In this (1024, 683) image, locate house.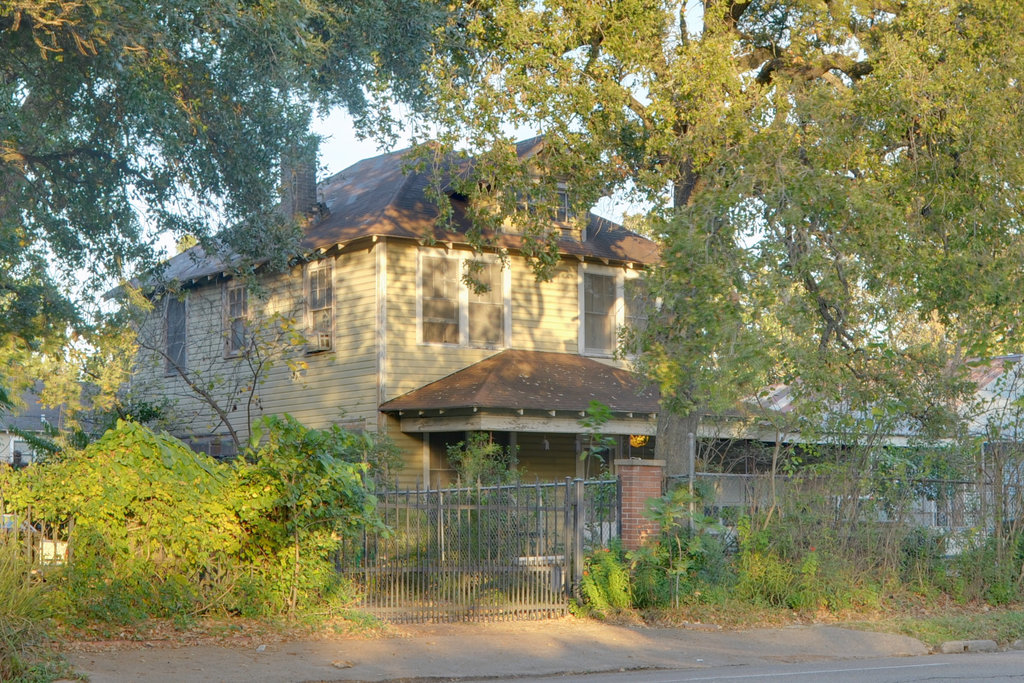
Bounding box: crop(120, 189, 828, 588).
